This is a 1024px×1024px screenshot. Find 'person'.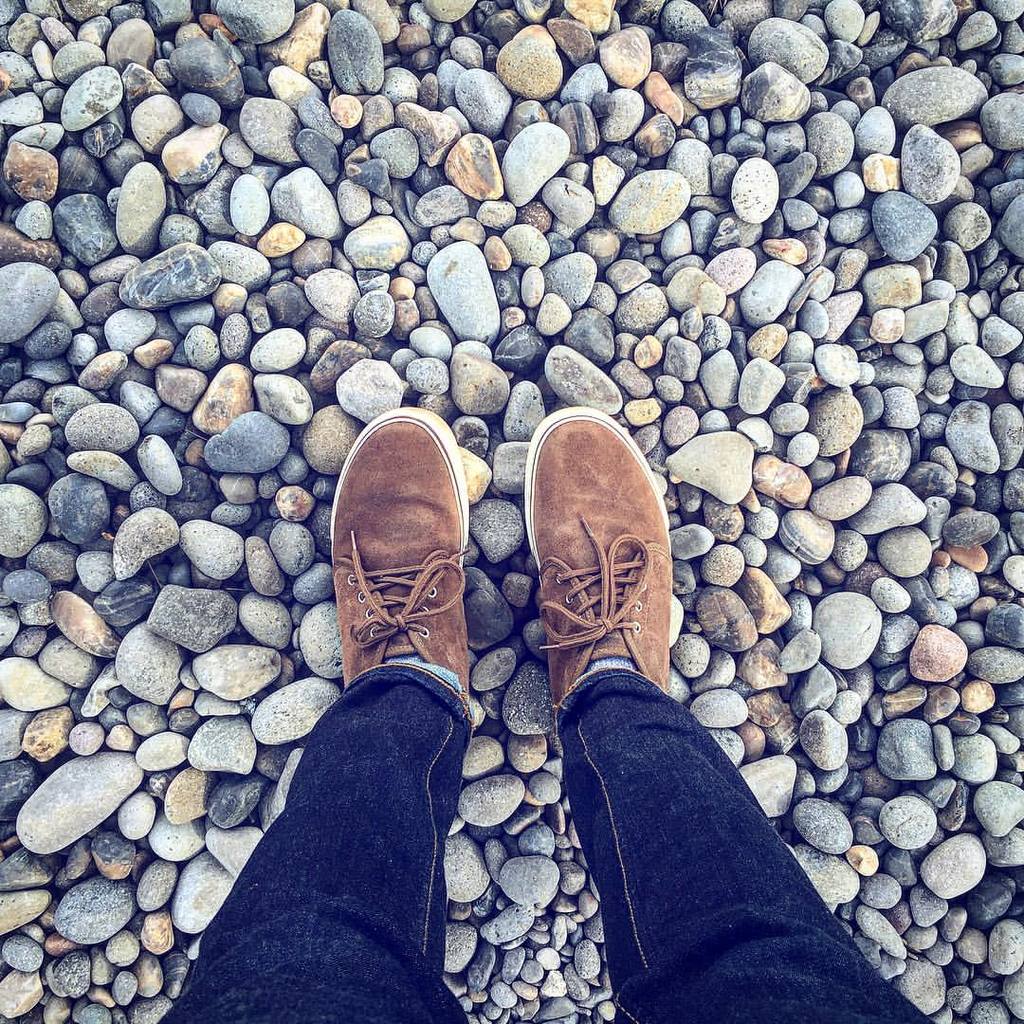
Bounding box: locate(153, 400, 937, 1023).
